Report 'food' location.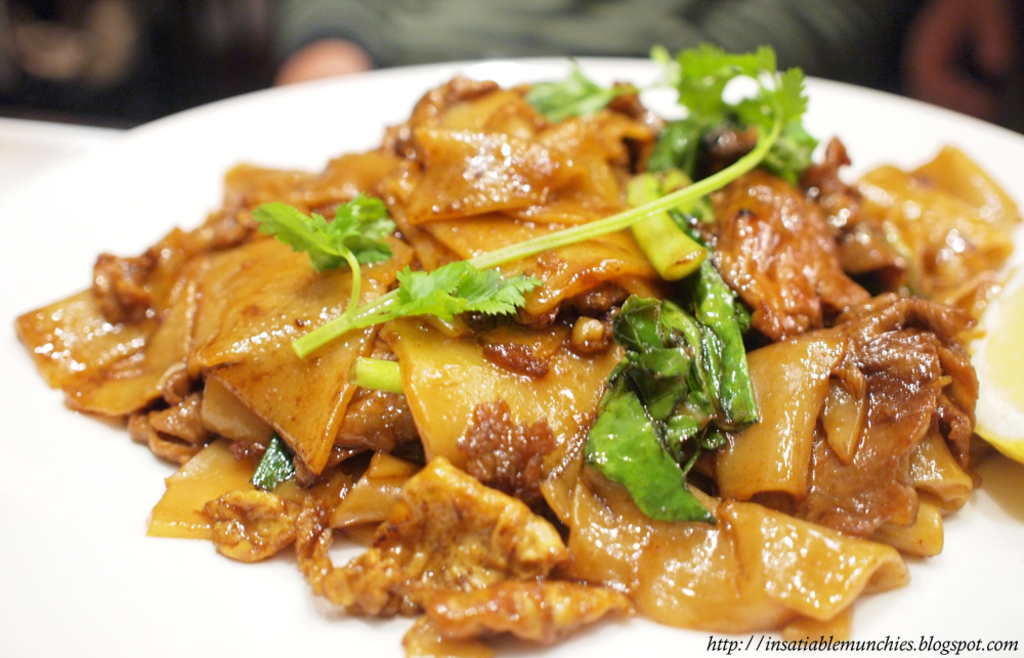
Report: bbox=(7, 302, 50, 385).
